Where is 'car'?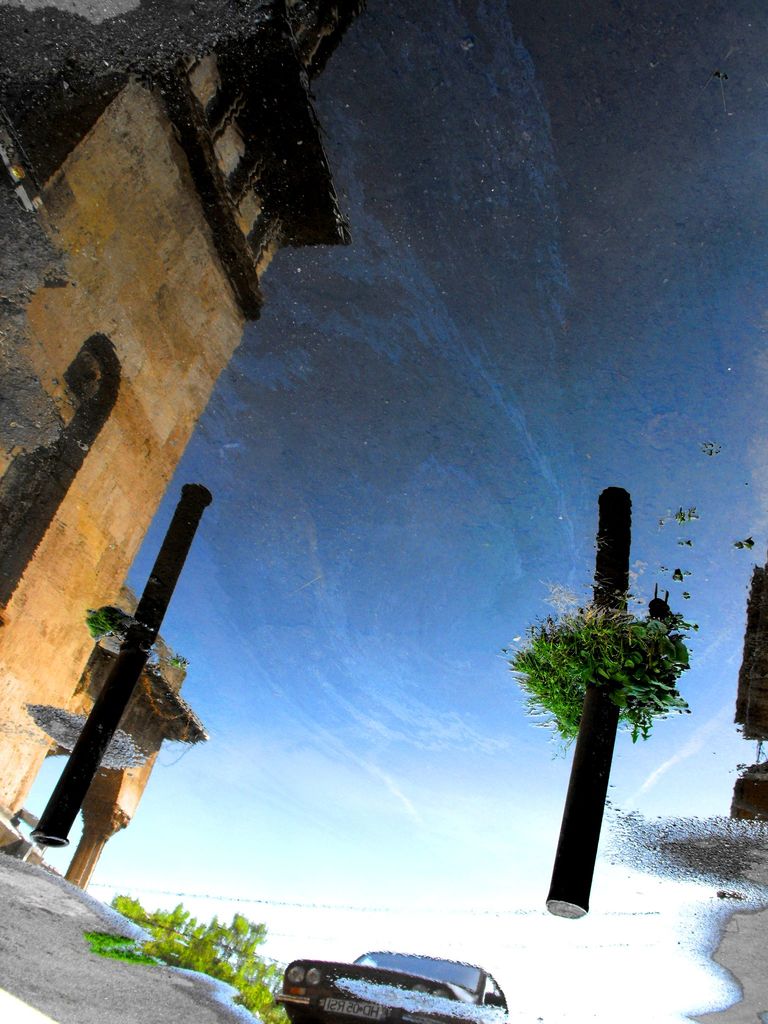
273, 947, 495, 1023.
